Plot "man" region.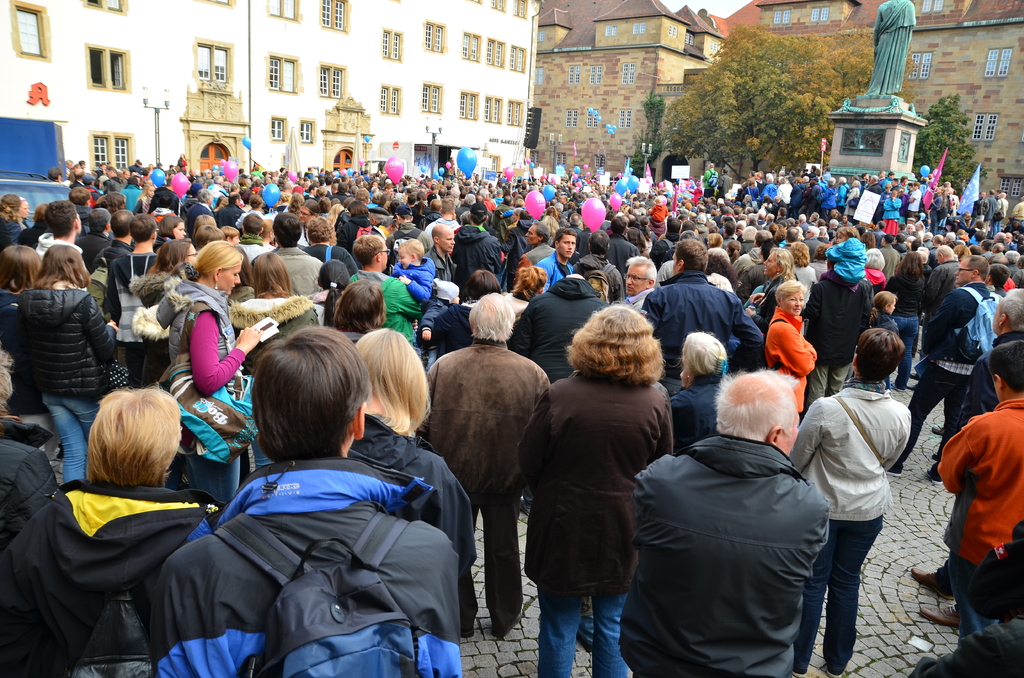
Plotted at BBox(513, 222, 556, 278).
